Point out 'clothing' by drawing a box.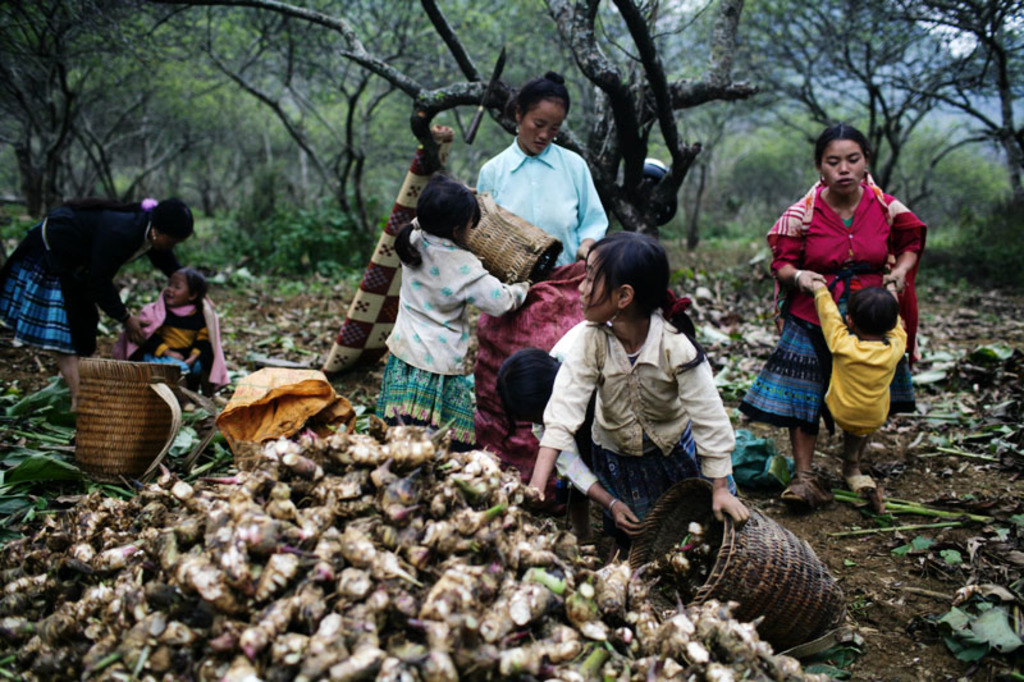
<bbox>472, 133, 611, 271</bbox>.
